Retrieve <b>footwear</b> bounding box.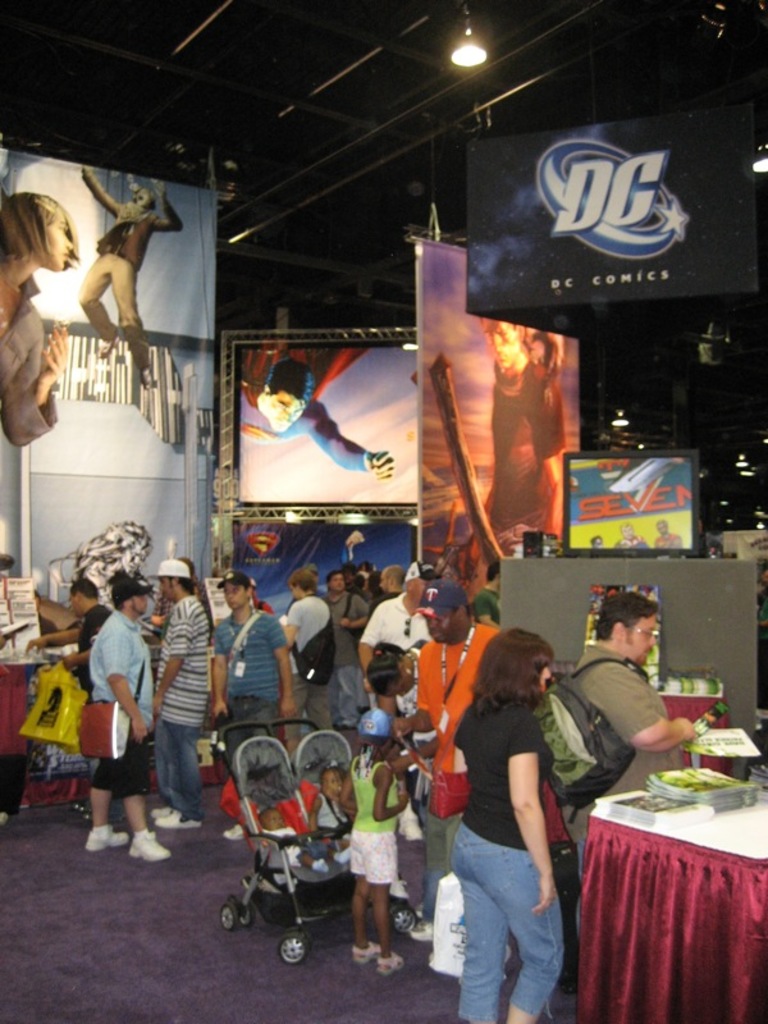
Bounding box: l=223, t=822, r=242, b=840.
